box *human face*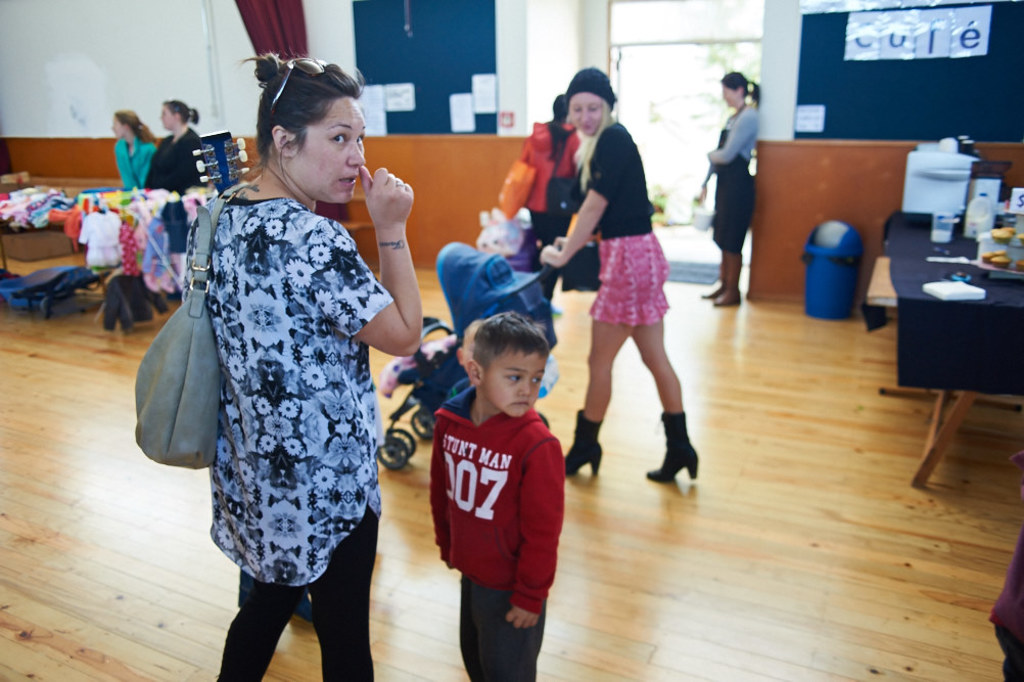
723/85/740/105
